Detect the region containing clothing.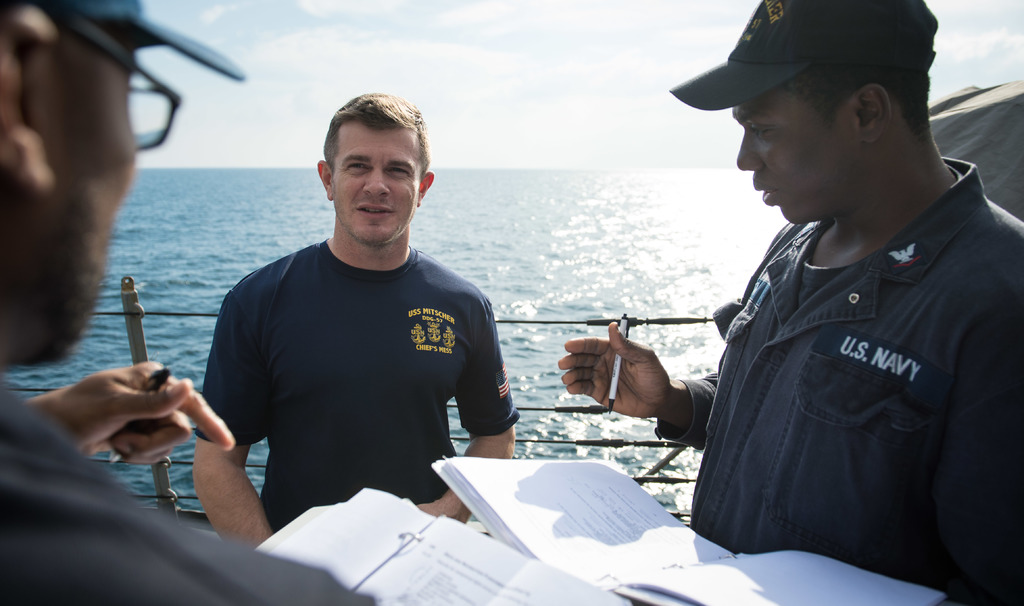
{"x1": 1, "y1": 384, "x2": 372, "y2": 605}.
